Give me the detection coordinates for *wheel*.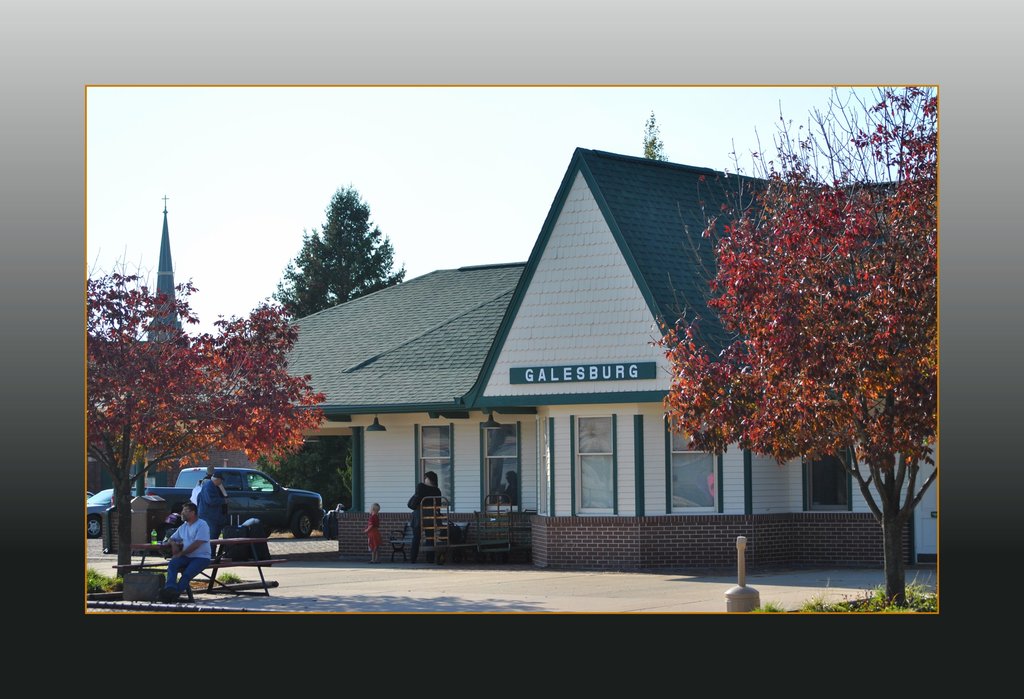
crop(85, 514, 101, 539).
